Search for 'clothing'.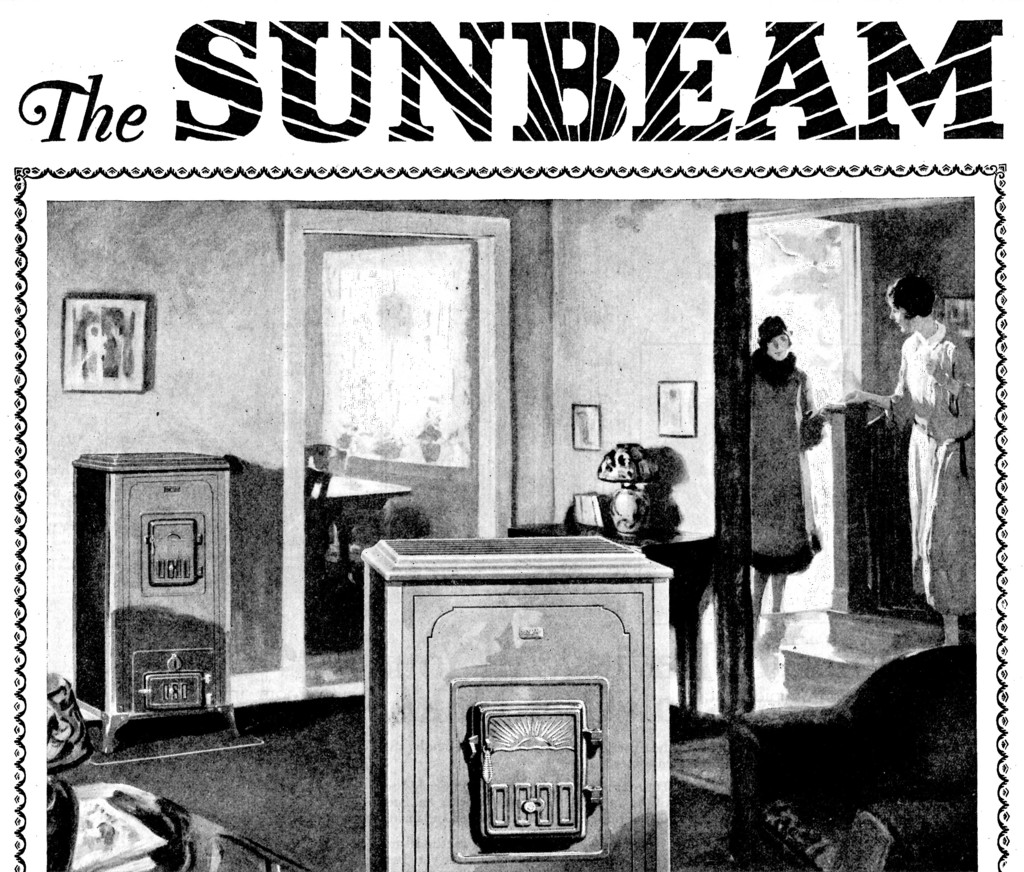
Found at 868,325,975,618.
